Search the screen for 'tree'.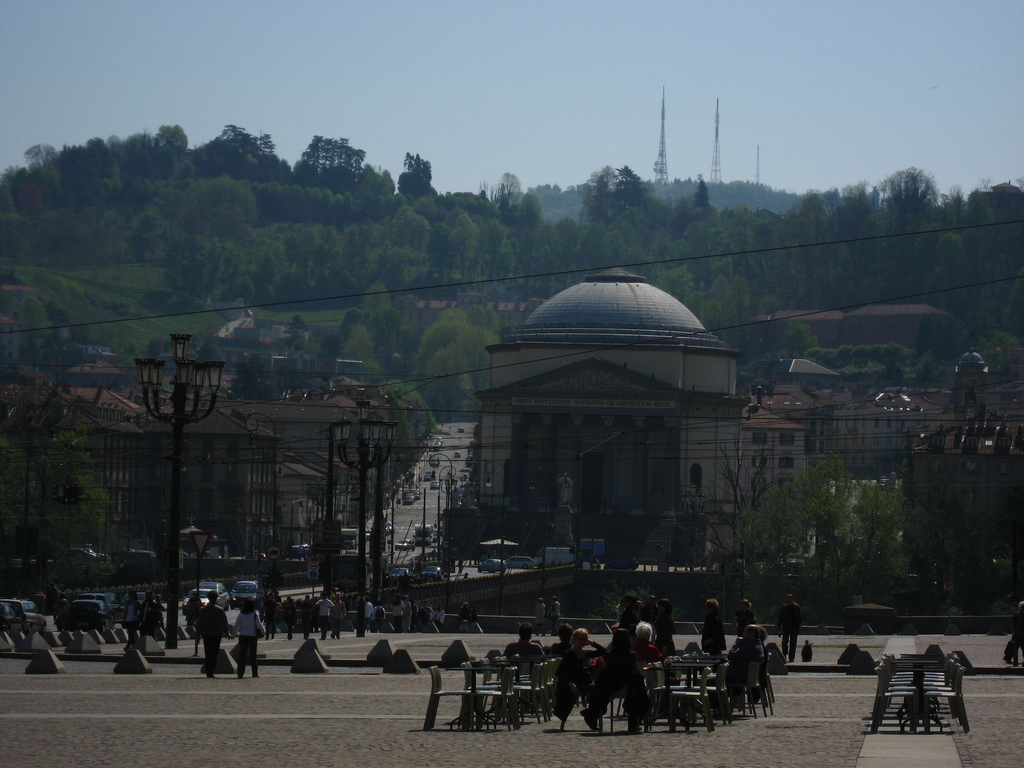
Found at x1=662 y1=433 x2=790 y2=625.
